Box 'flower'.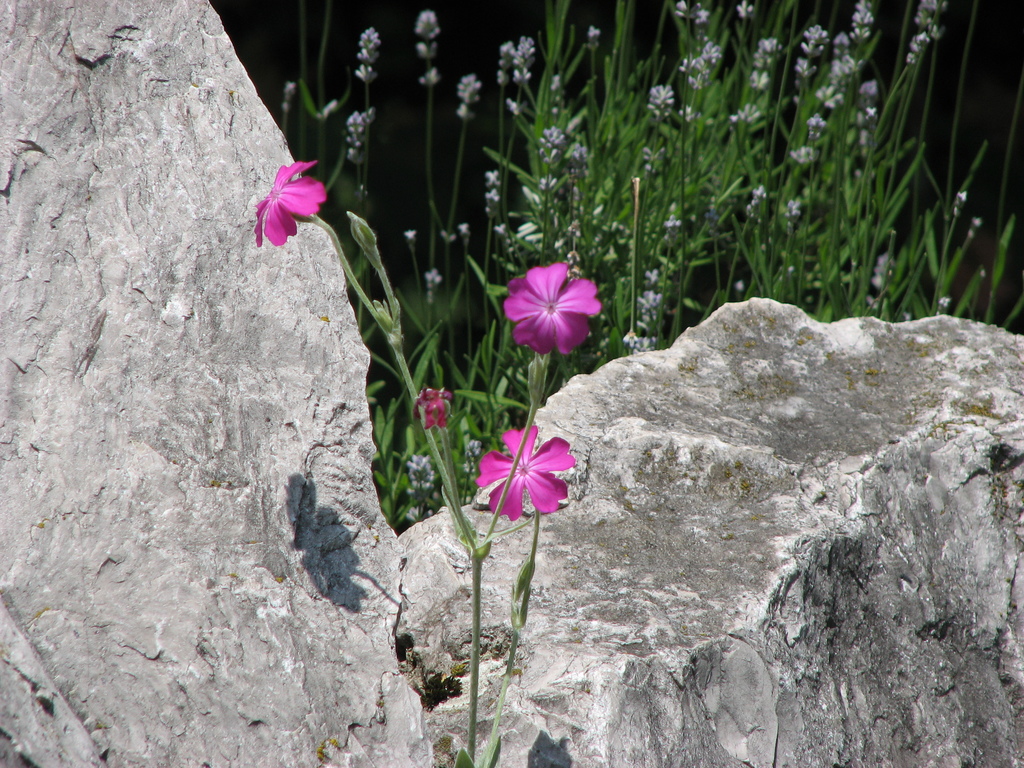
[left=244, top=148, right=323, bottom=241].
